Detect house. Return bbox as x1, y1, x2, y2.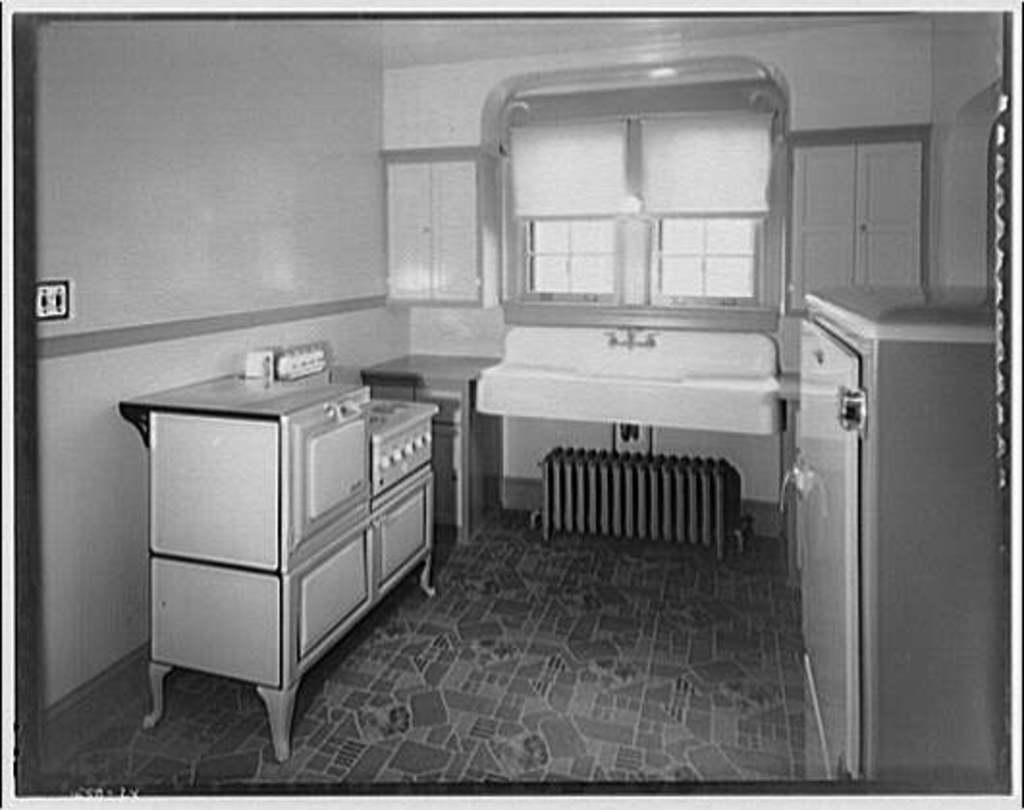
12, 6, 1016, 798.
